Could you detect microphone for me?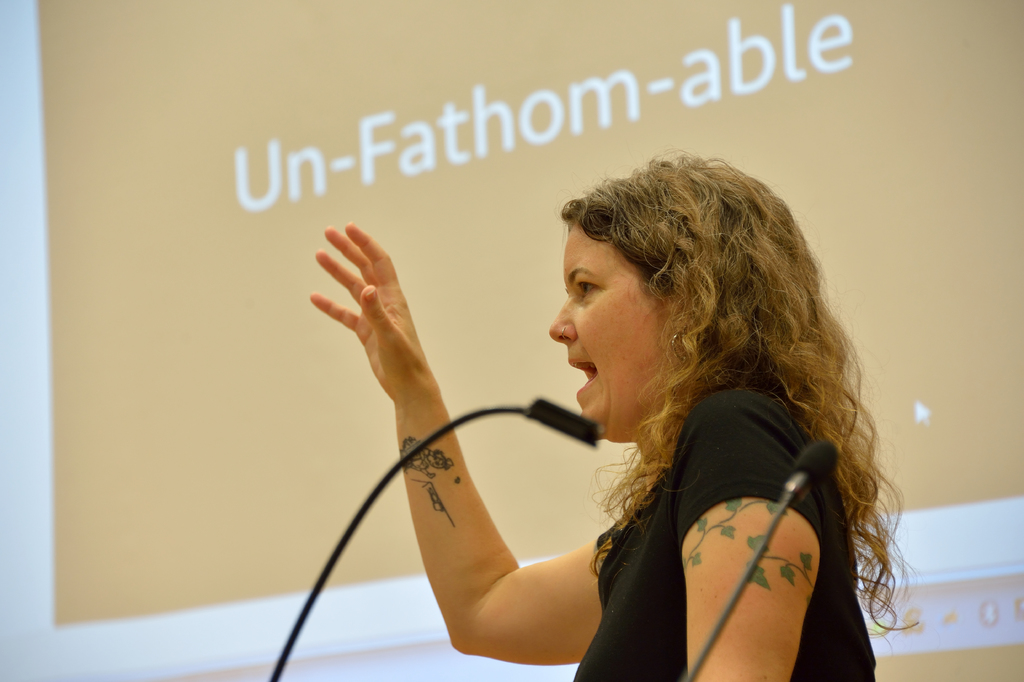
Detection result: (682,438,839,681).
